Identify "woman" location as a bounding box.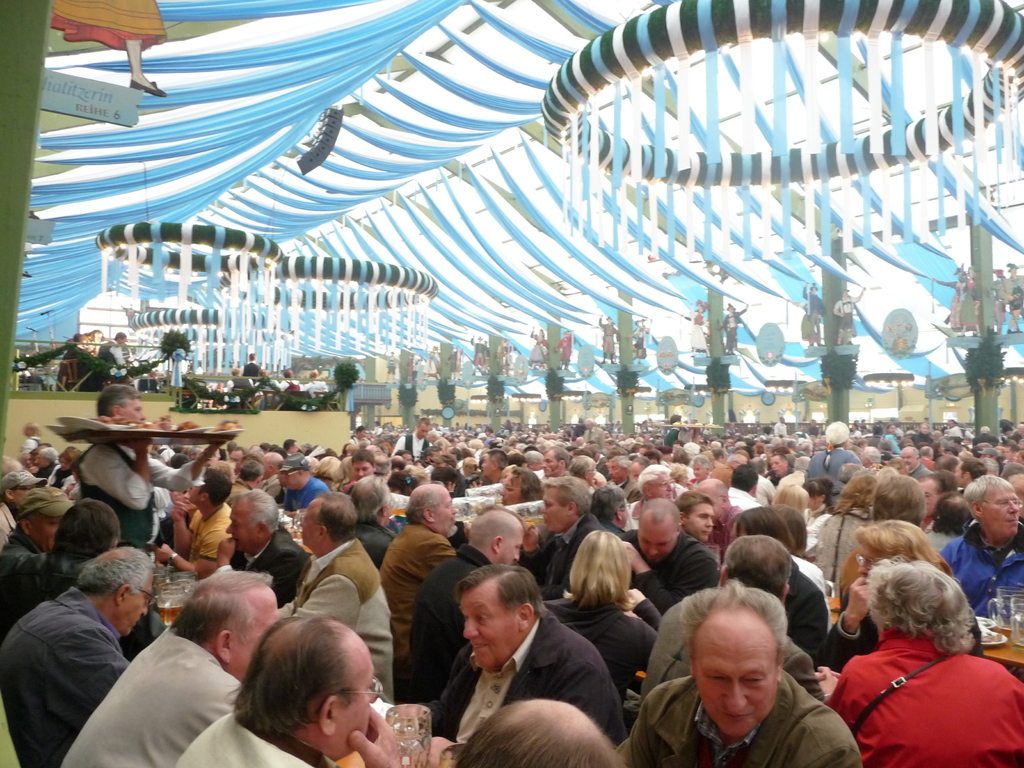
locate(771, 480, 809, 520).
